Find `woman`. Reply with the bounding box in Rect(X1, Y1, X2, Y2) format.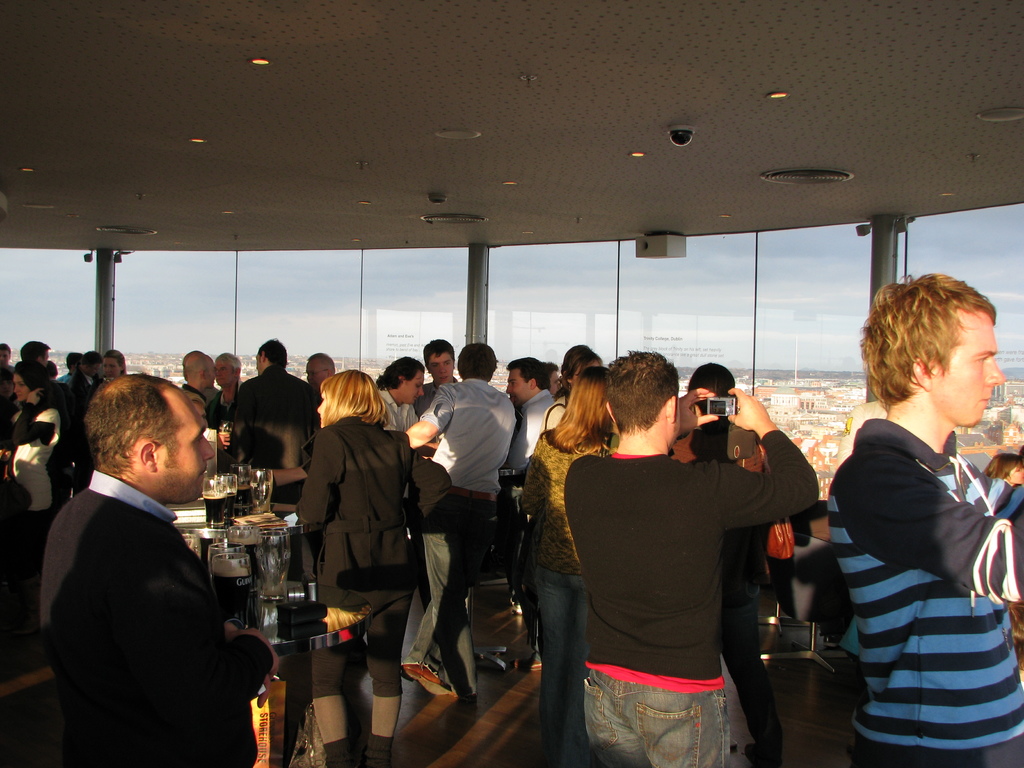
Rect(100, 342, 129, 380).
